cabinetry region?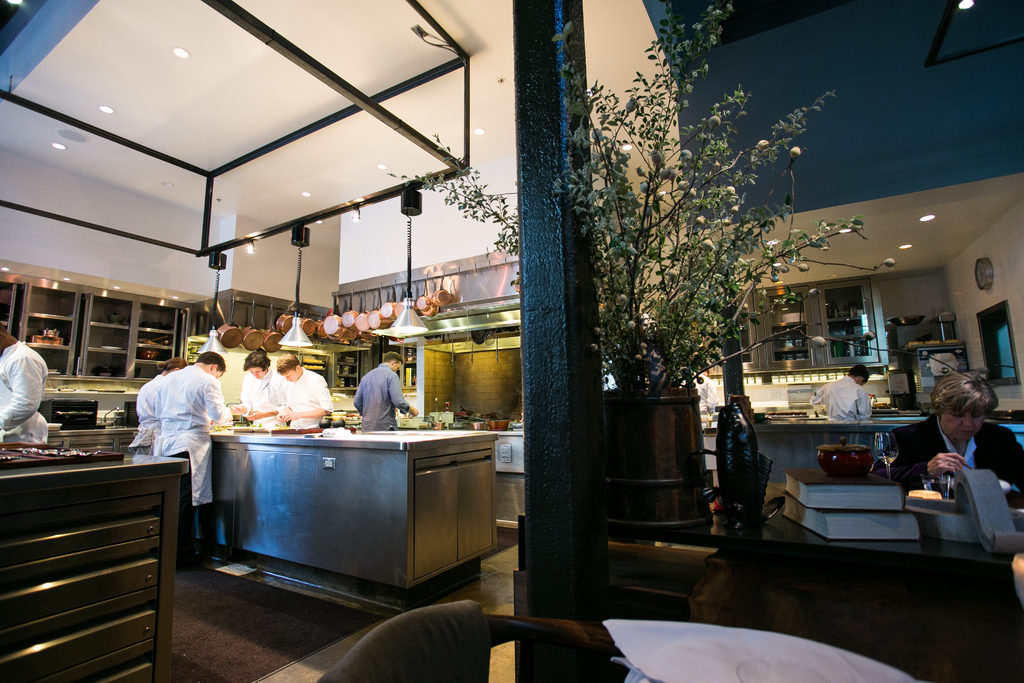
region(3, 474, 175, 682)
